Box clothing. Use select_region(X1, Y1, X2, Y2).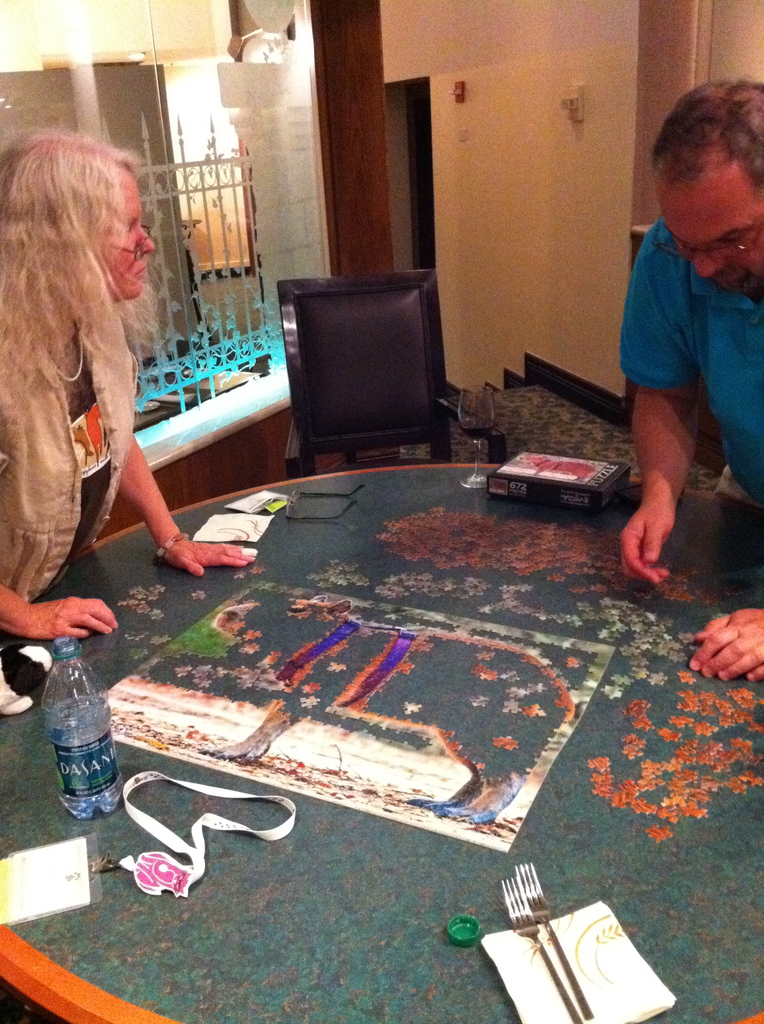
select_region(0, 309, 136, 591).
